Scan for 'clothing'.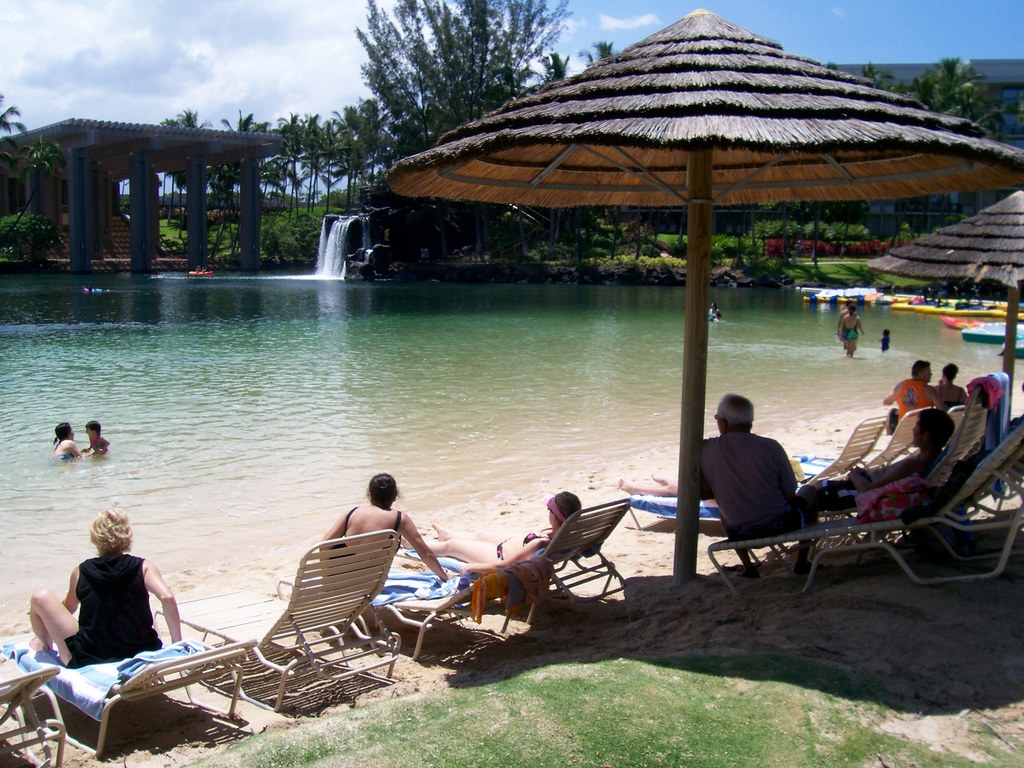
Scan result: <region>90, 438, 104, 456</region>.
